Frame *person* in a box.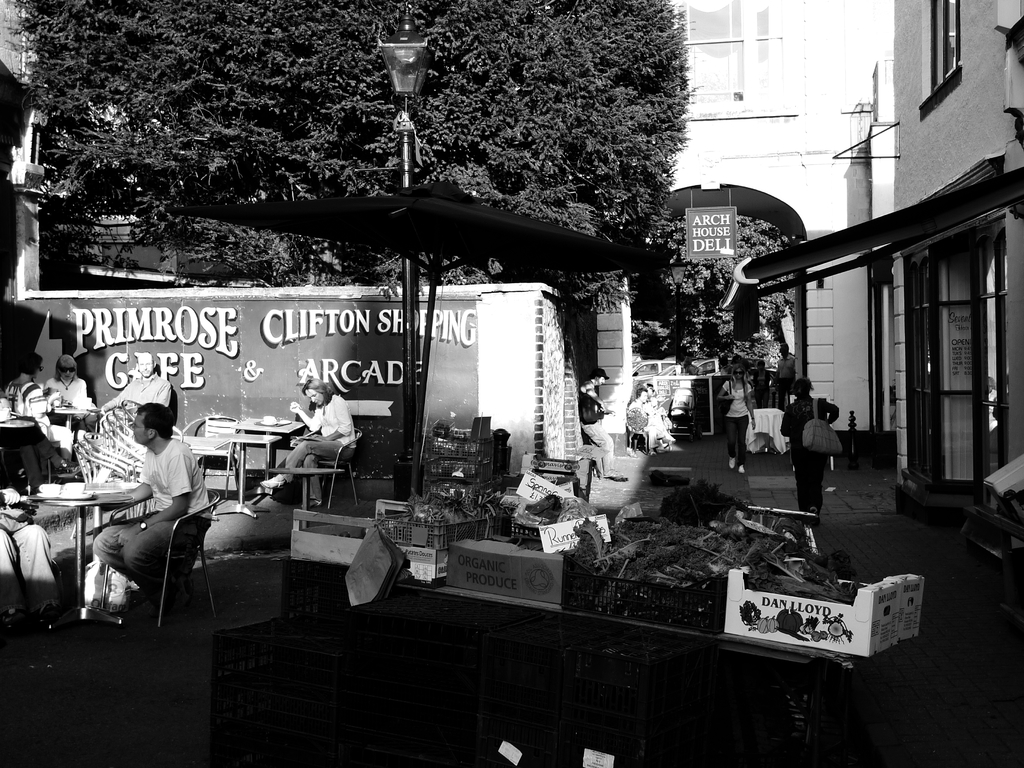
<box>578,364,625,479</box>.
